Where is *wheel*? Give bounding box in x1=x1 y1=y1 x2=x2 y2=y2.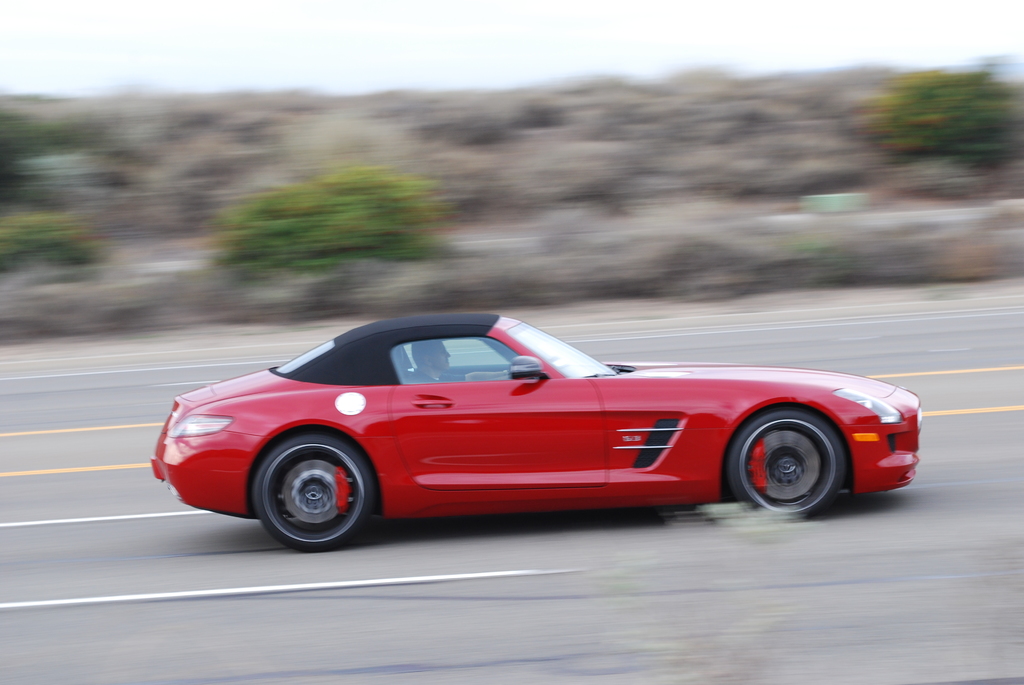
x1=727 y1=412 x2=844 y2=529.
